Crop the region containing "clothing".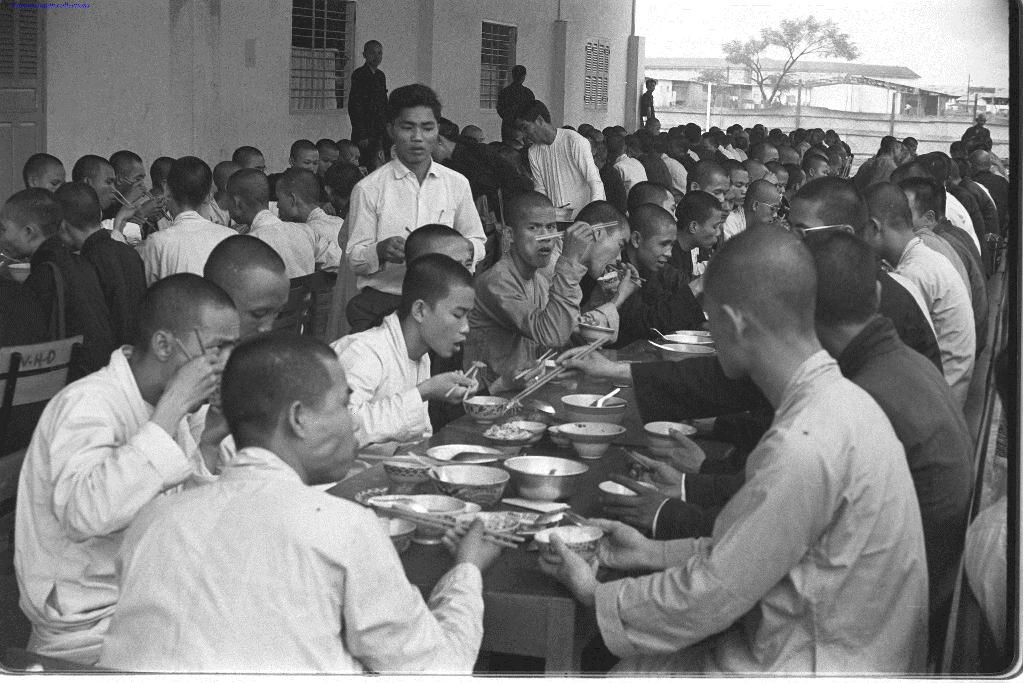
Crop region: select_region(848, 308, 990, 630).
